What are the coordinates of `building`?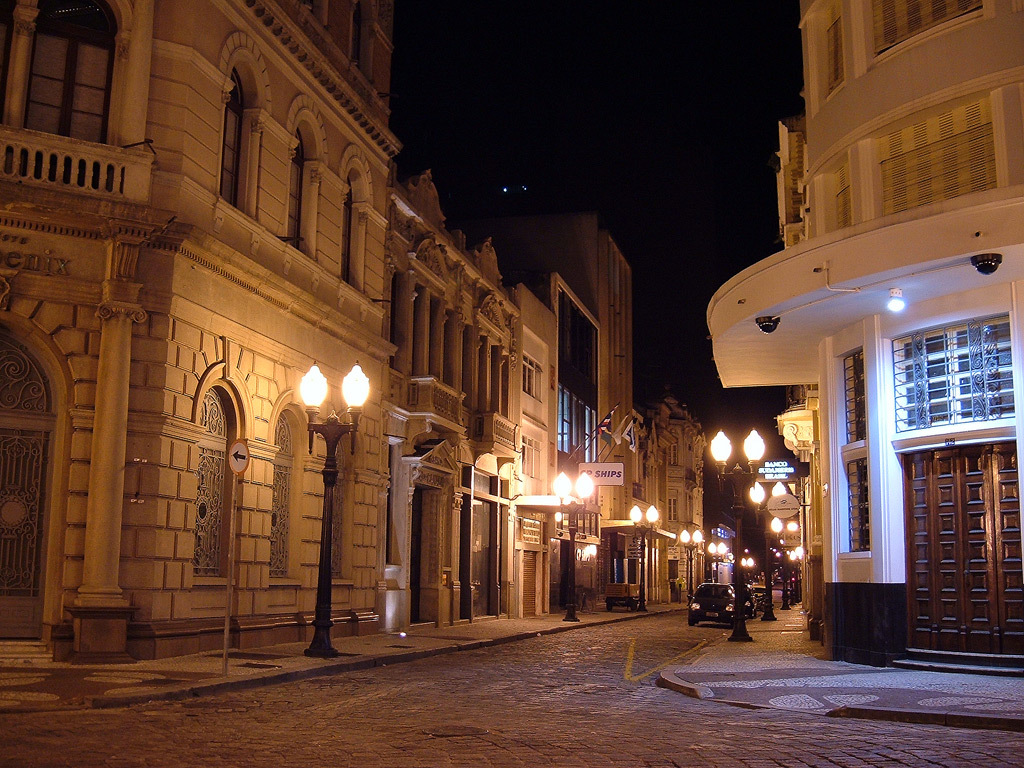
pyautogui.locateOnScreen(1, 0, 711, 669).
